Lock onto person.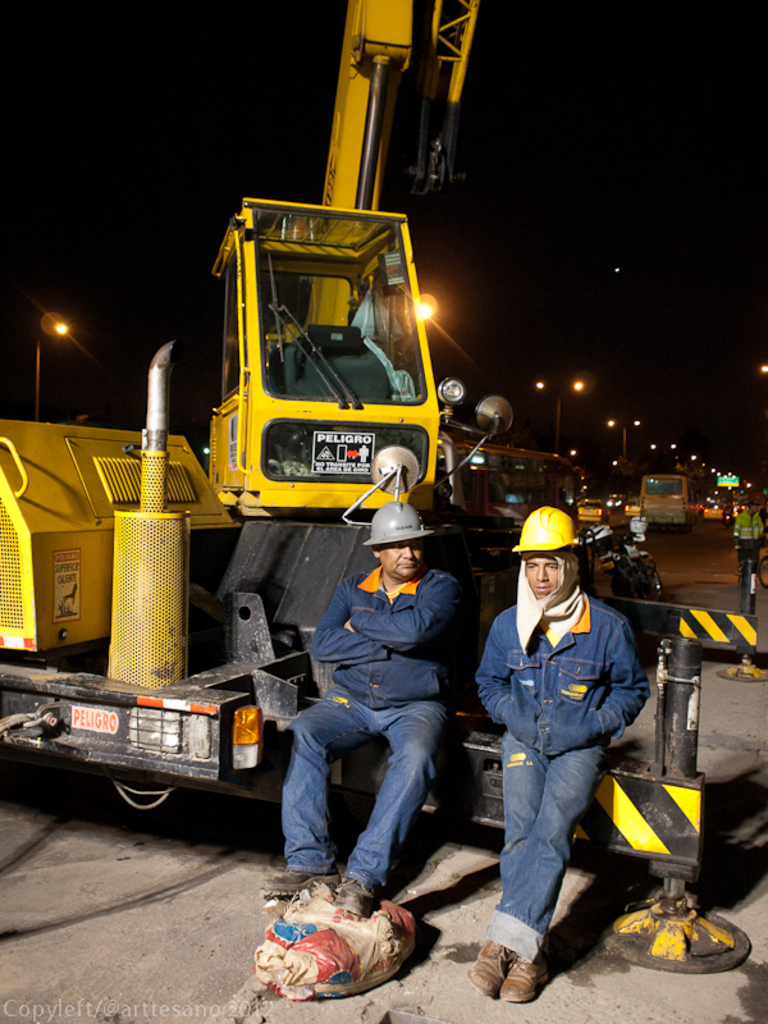
Locked: [270, 502, 458, 916].
